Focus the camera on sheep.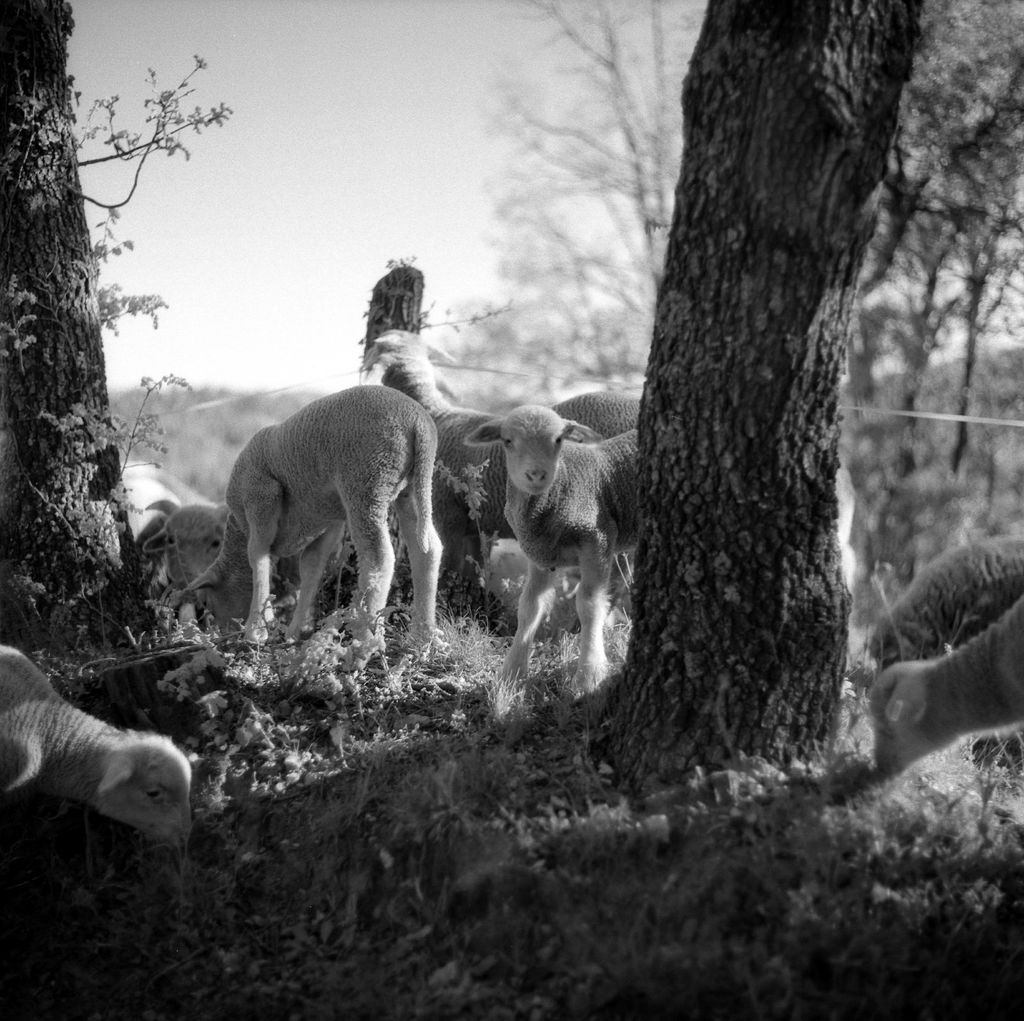
Focus region: crop(467, 392, 654, 693).
